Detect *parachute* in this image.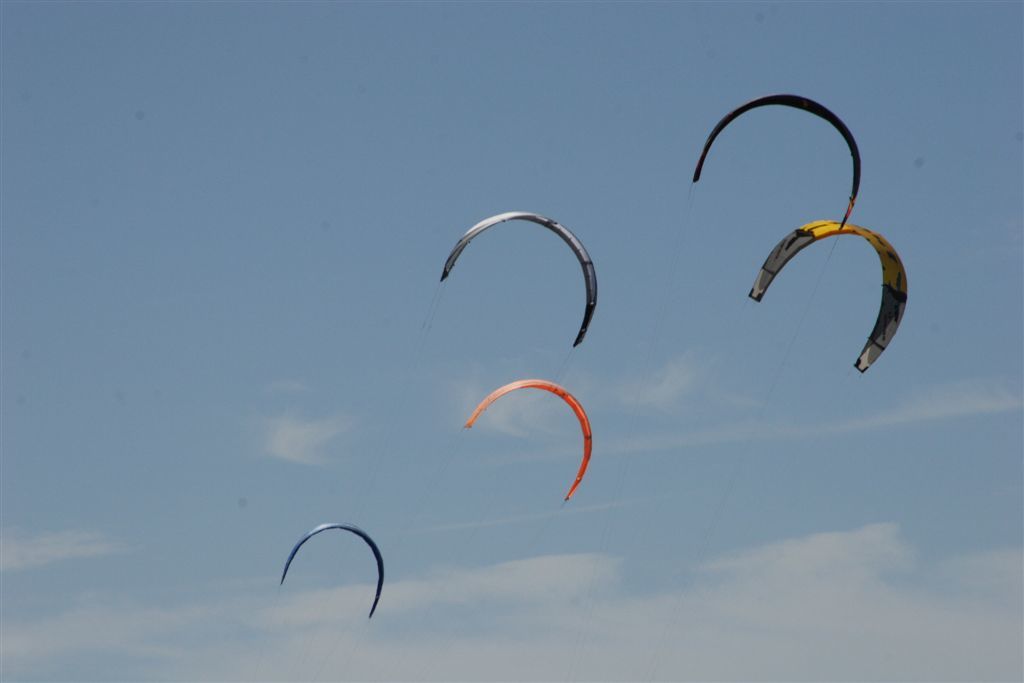
Detection: [x1=442, y1=212, x2=600, y2=355].
